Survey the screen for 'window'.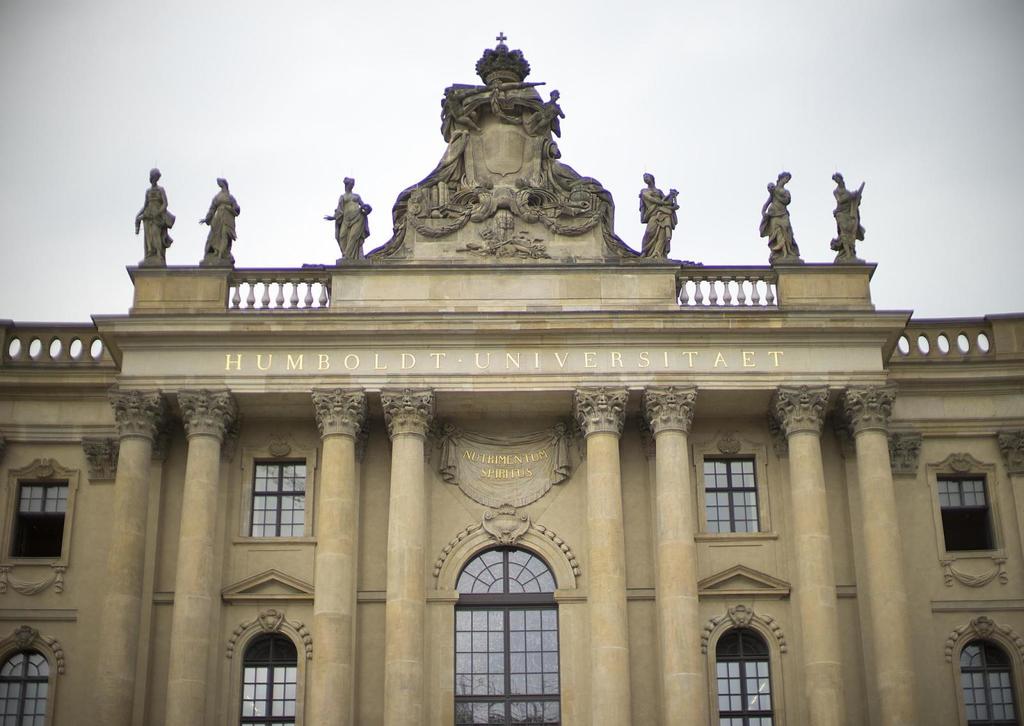
Survey found: box(0, 649, 44, 725).
